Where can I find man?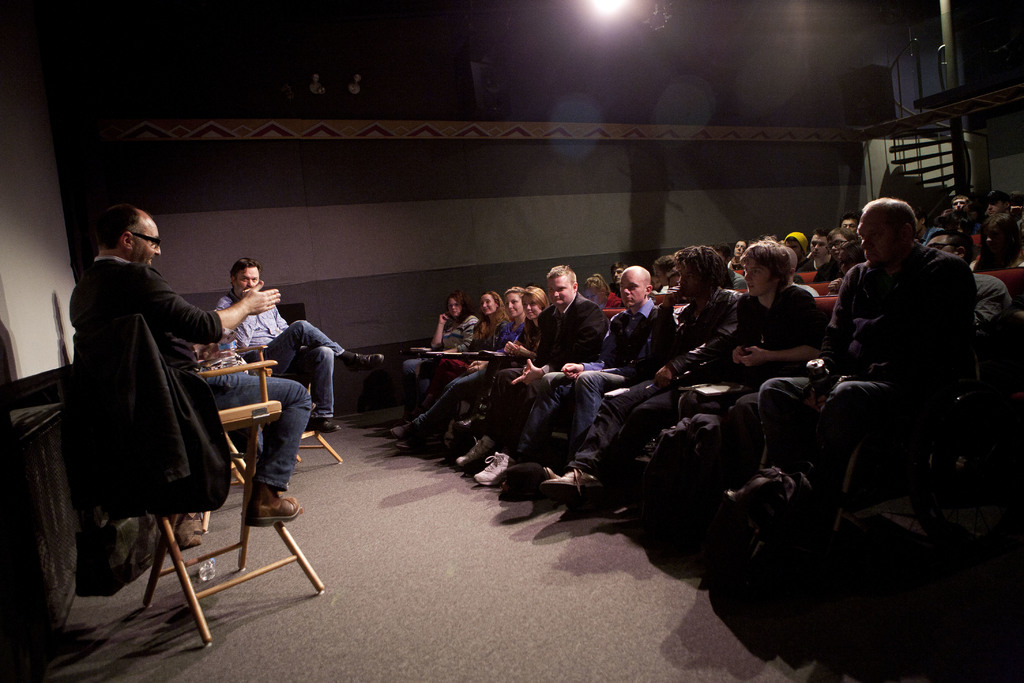
You can find it at box=[726, 242, 750, 282].
